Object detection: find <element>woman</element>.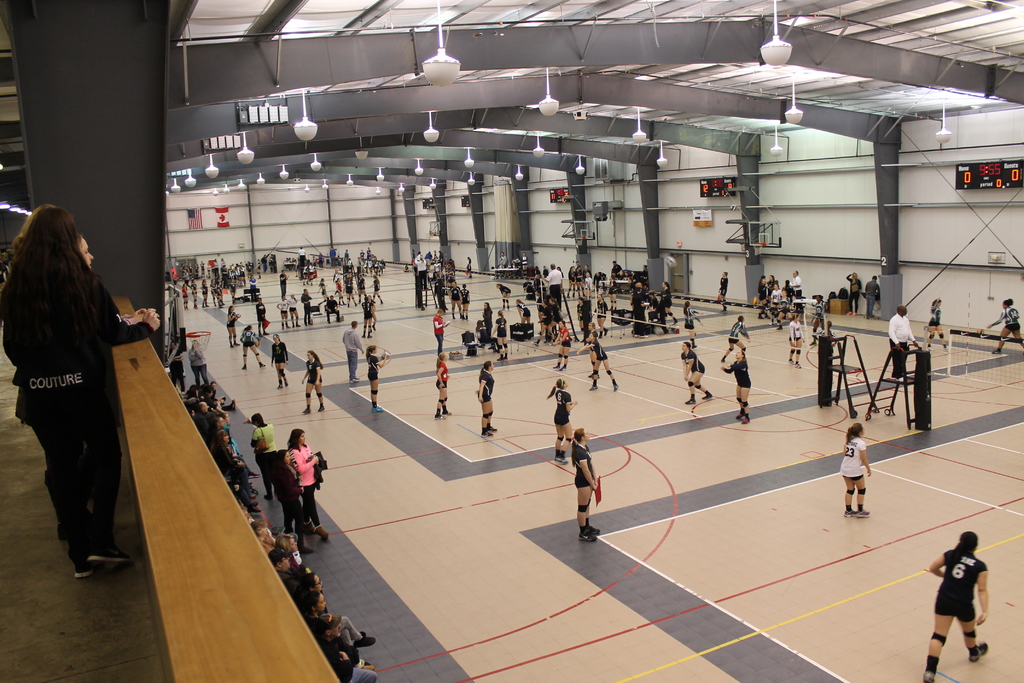
detection(317, 278, 330, 309).
